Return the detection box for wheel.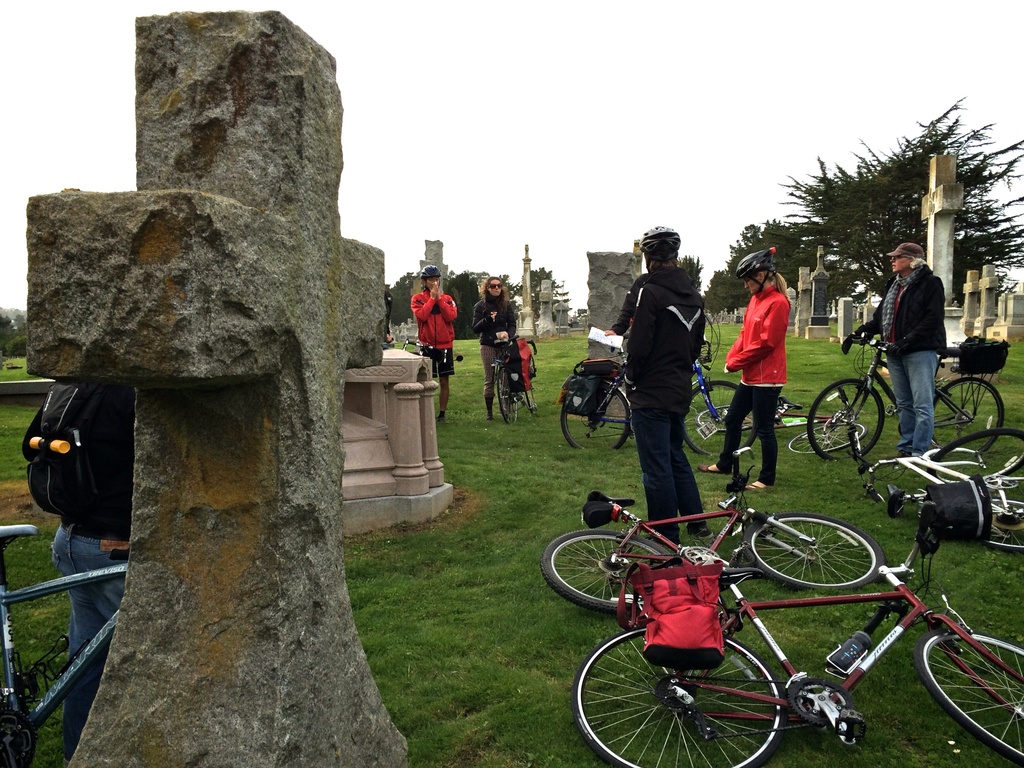
<bbox>540, 527, 669, 611</bbox>.
